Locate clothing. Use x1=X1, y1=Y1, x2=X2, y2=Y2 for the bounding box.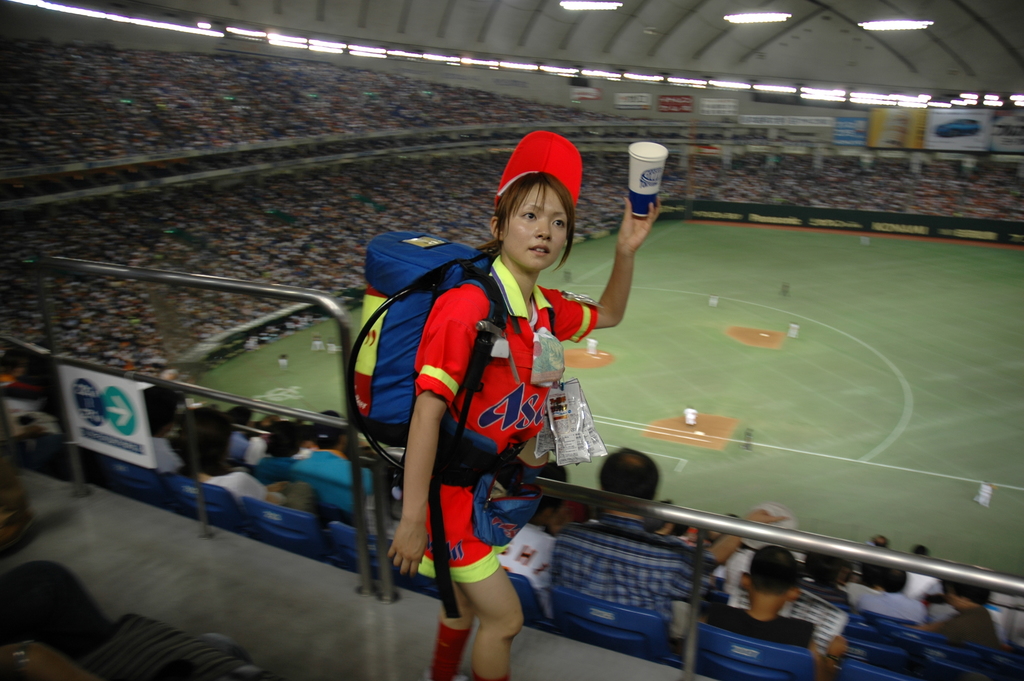
x1=550, y1=518, x2=717, y2=647.
